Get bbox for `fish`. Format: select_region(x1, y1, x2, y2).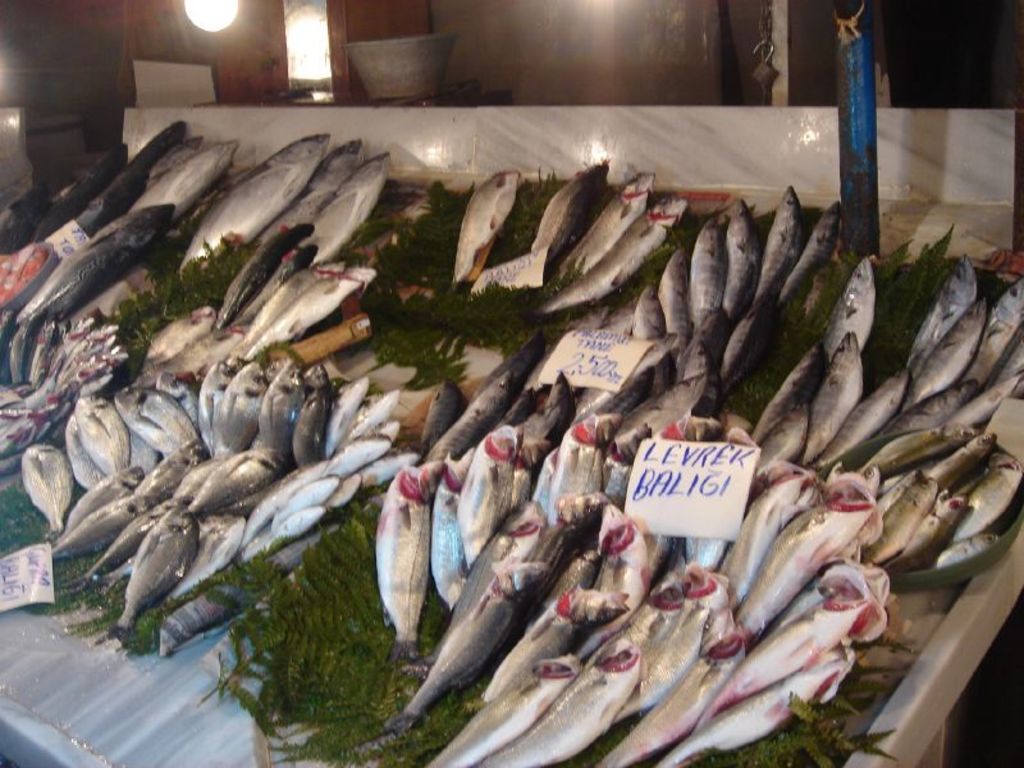
select_region(829, 392, 950, 475).
